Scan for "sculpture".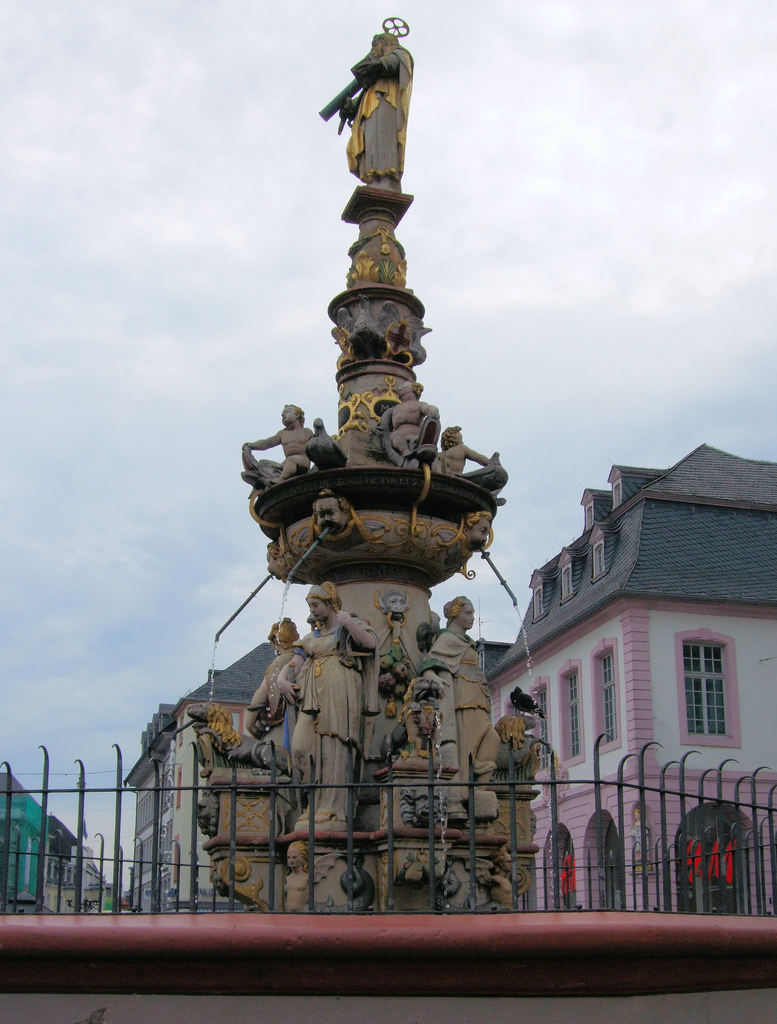
Scan result: (238, 402, 308, 486).
